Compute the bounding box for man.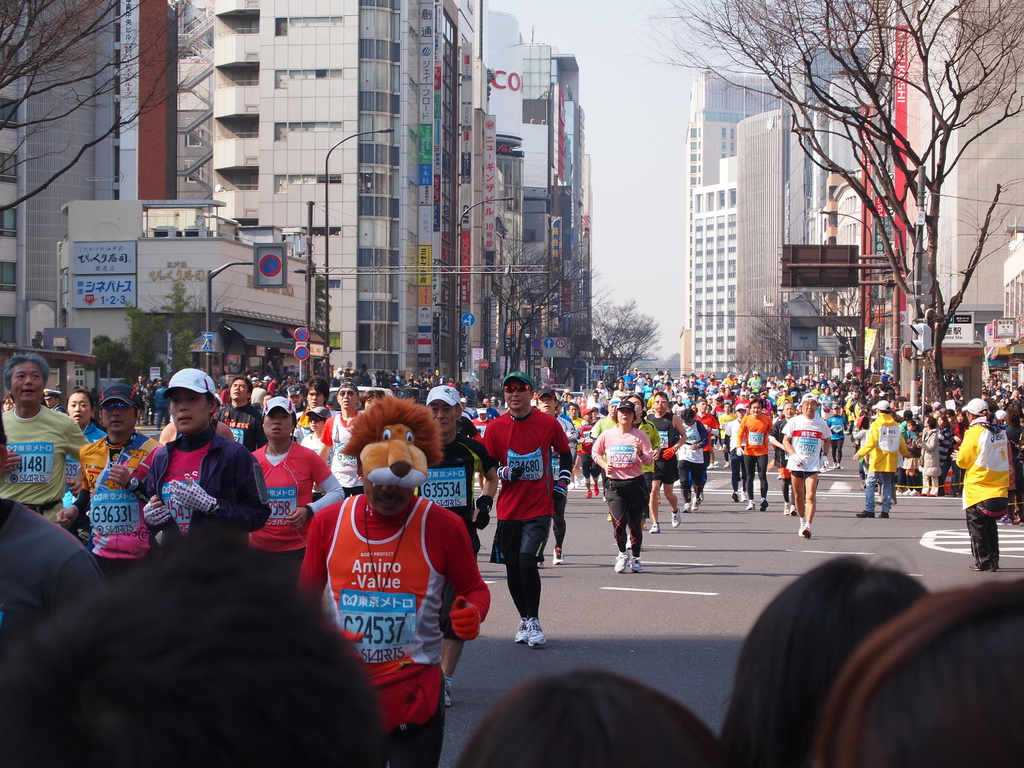
rect(414, 387, 499, 707).
